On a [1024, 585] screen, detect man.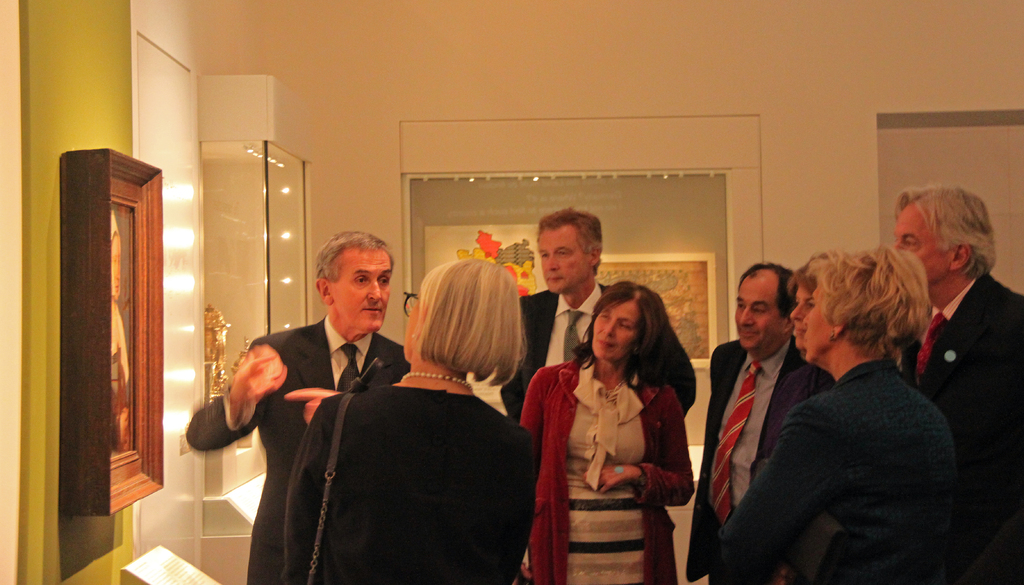
l=873, t=175, r=1023, b=538.
